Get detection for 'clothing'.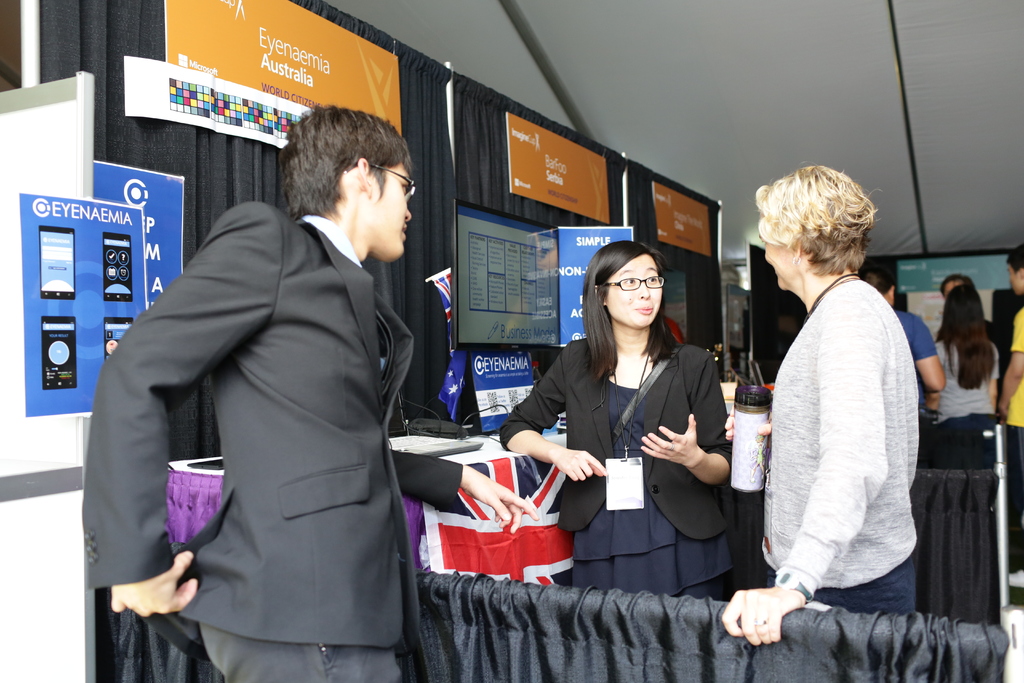
Detection: bbox=[755, 220, 932, 648].
